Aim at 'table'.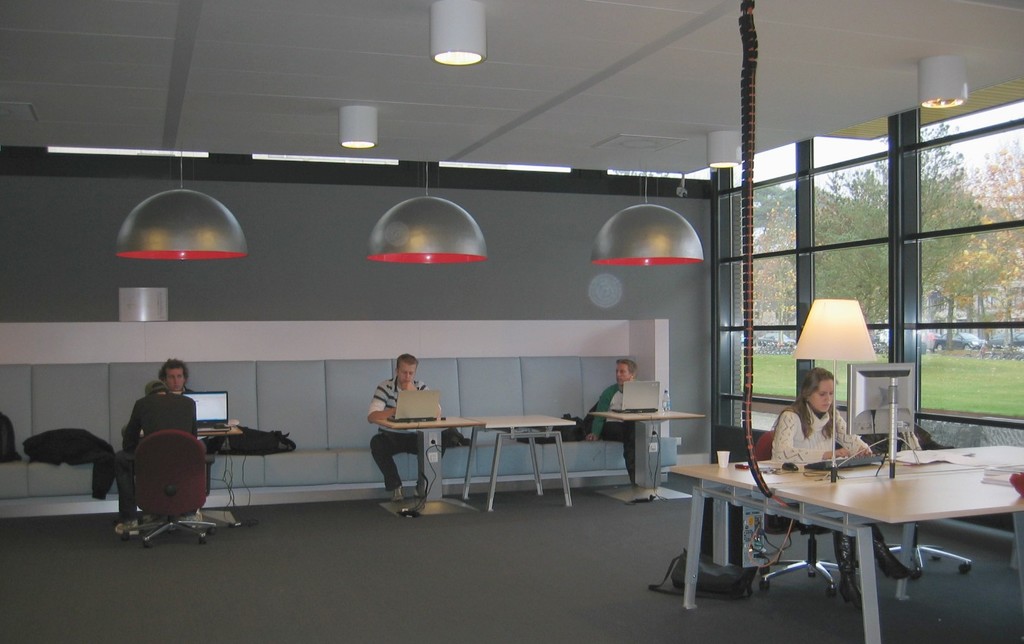
Aimed at select_region(588, 409, 709, 505).
